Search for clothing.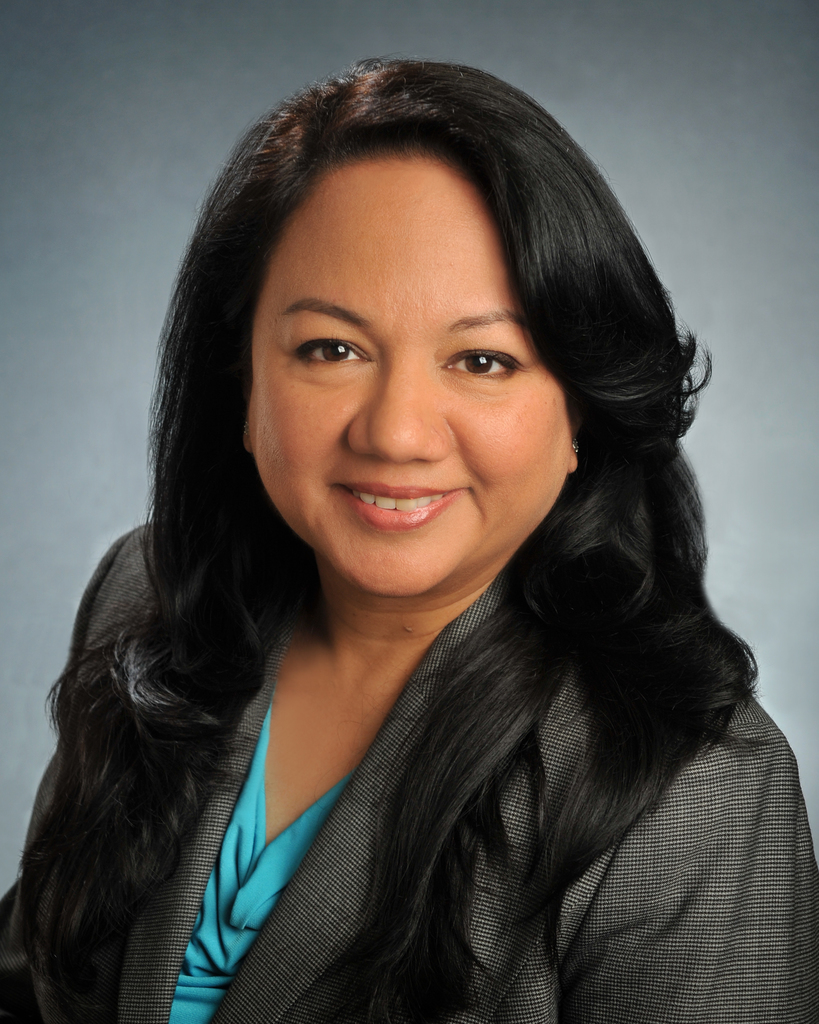
Found at 0/521/818/1023.
